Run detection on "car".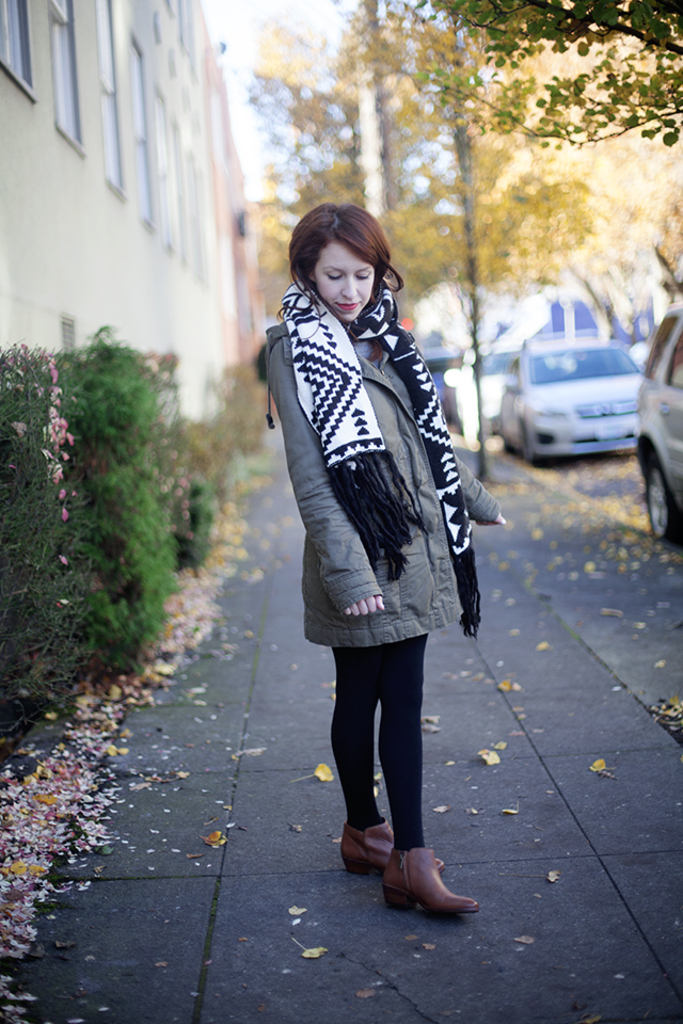
Result: (left=426, top=345, right=461, bottom=419).
